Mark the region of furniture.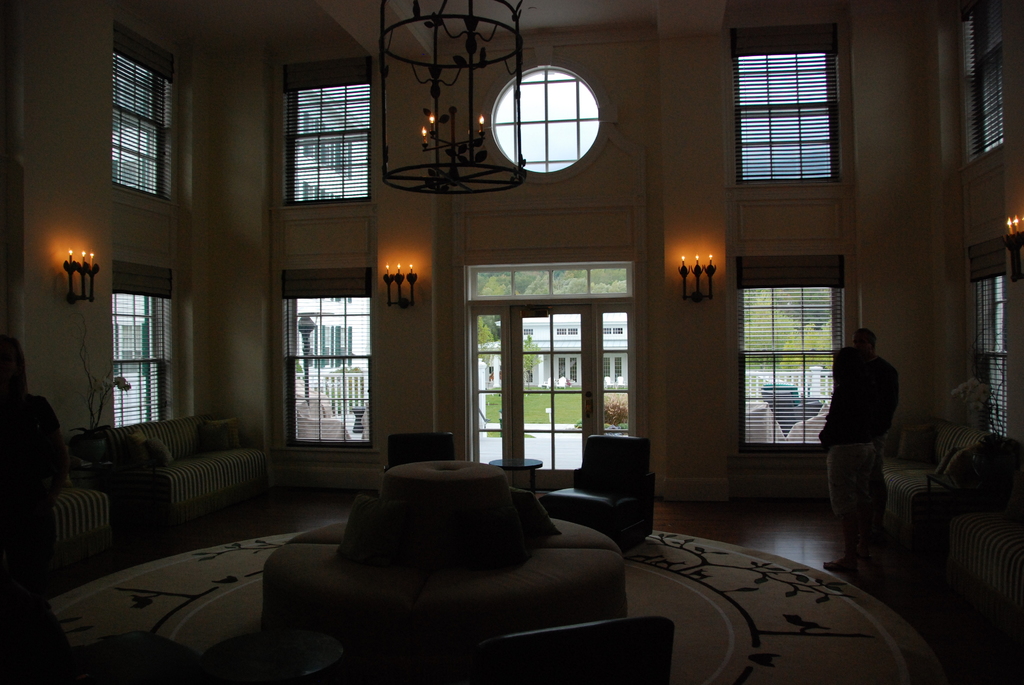
Region: [924,470,1004,550].
